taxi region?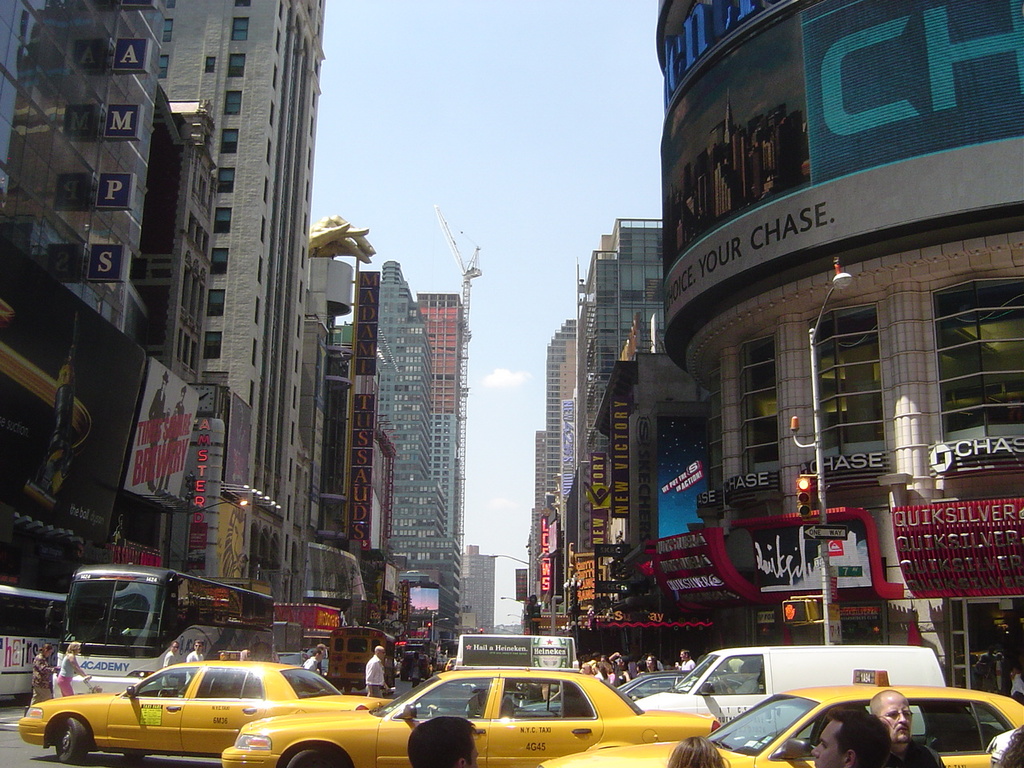
(536,671,1023,767)
